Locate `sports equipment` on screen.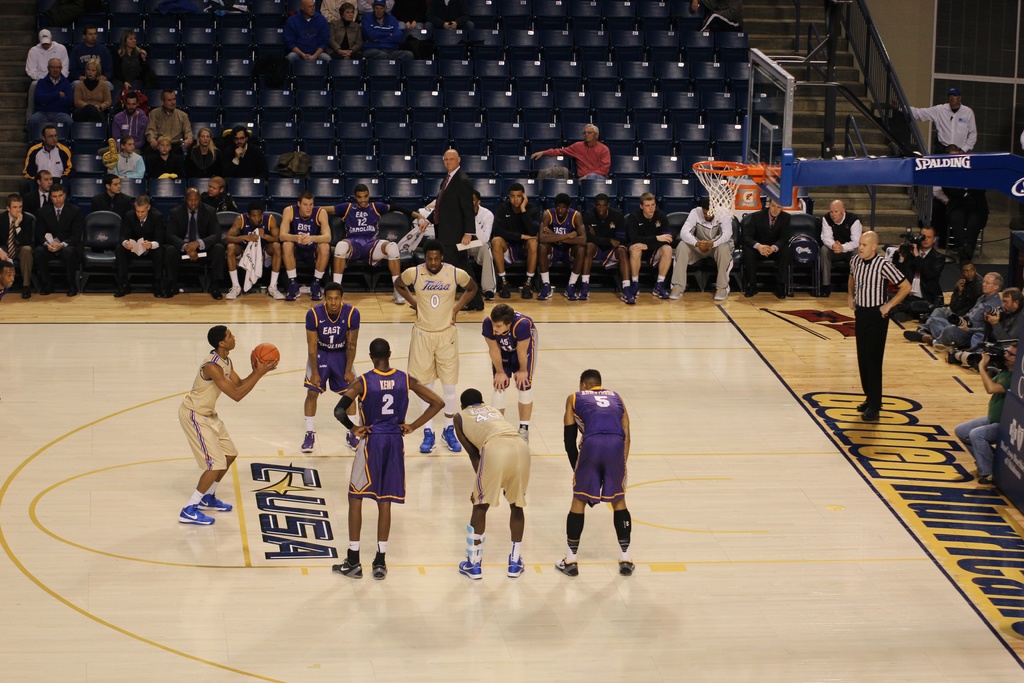
On screen at 439, 424, 460, 450.
